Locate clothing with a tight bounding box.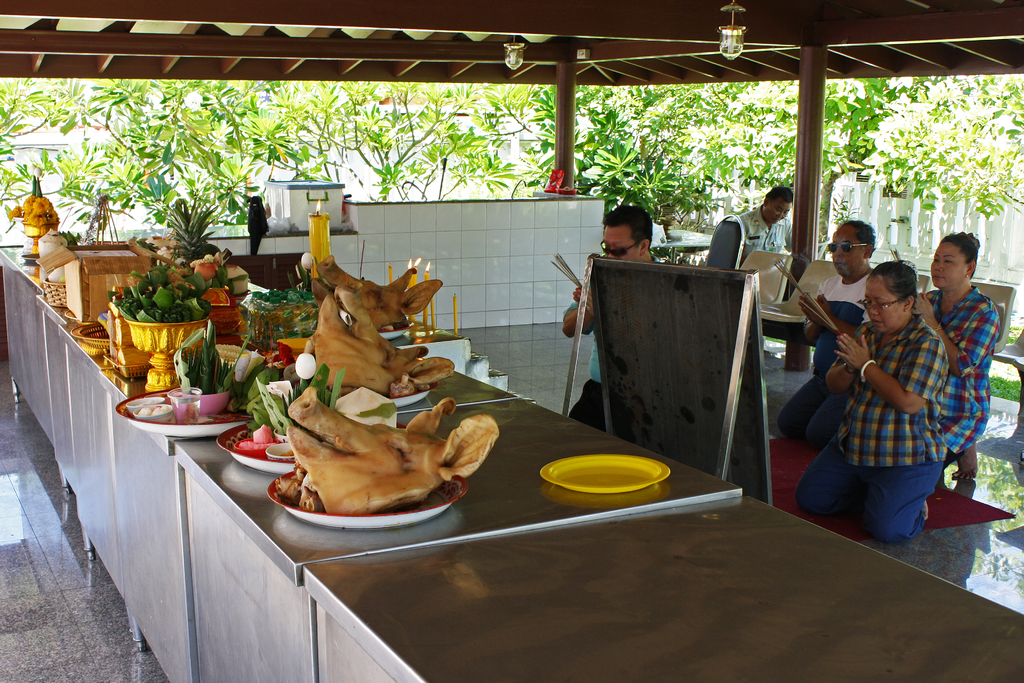
(left=778, top=276, right=871, bottom=438).
